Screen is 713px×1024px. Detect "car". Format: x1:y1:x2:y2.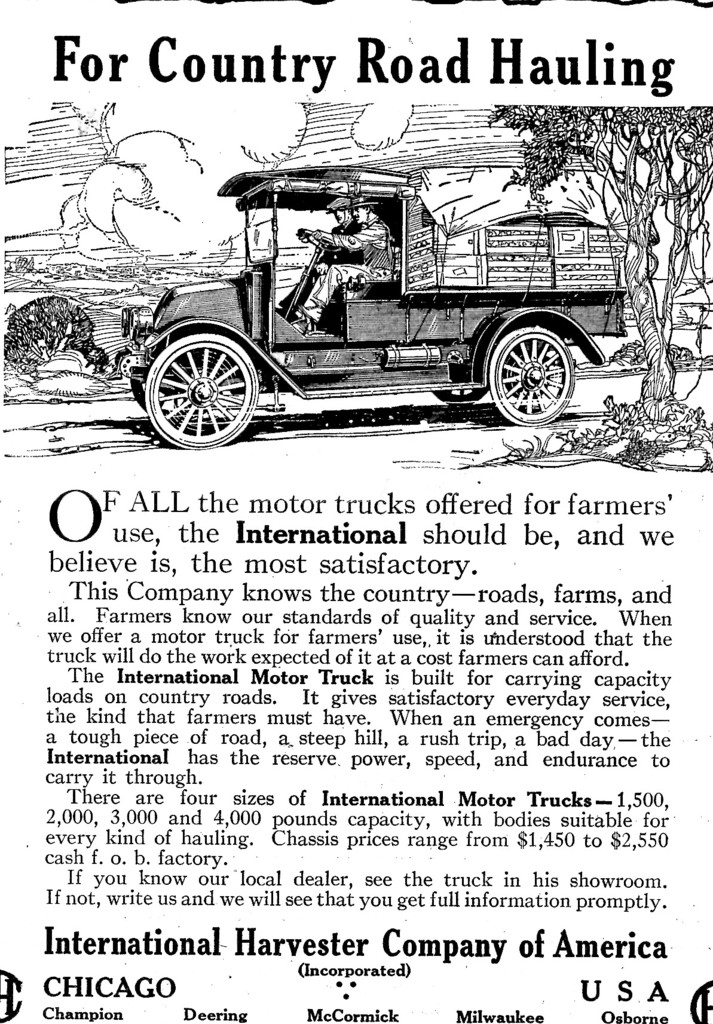
109:153:639:445.
